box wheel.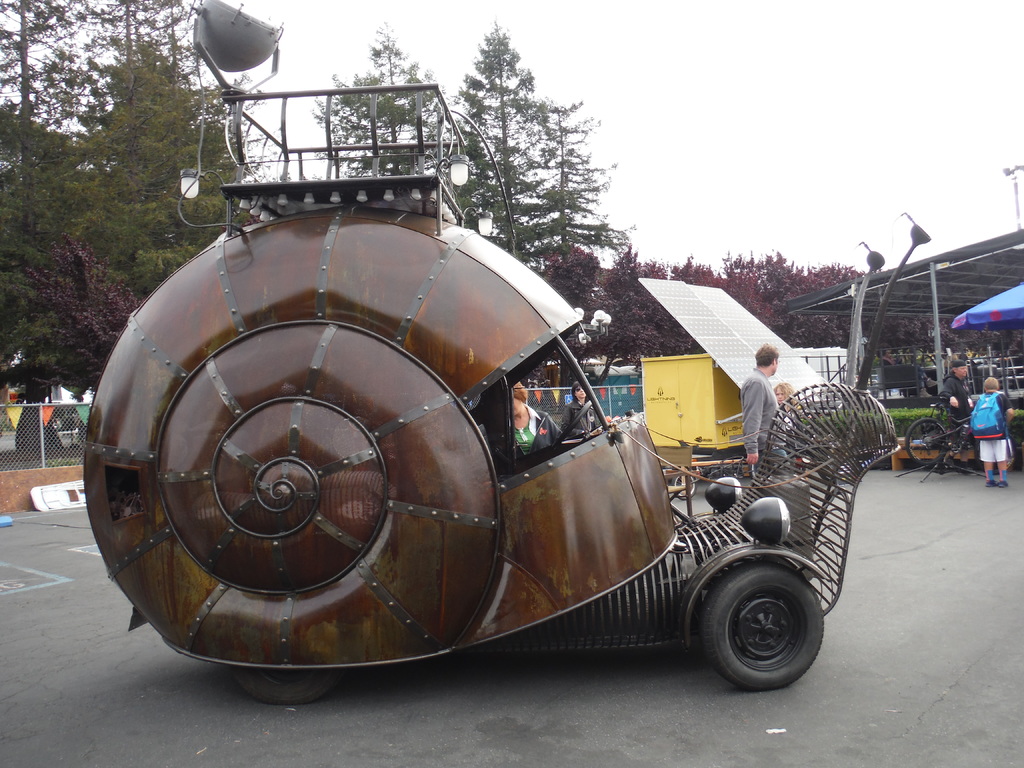
bbox=(906, 419, 947, 465).
